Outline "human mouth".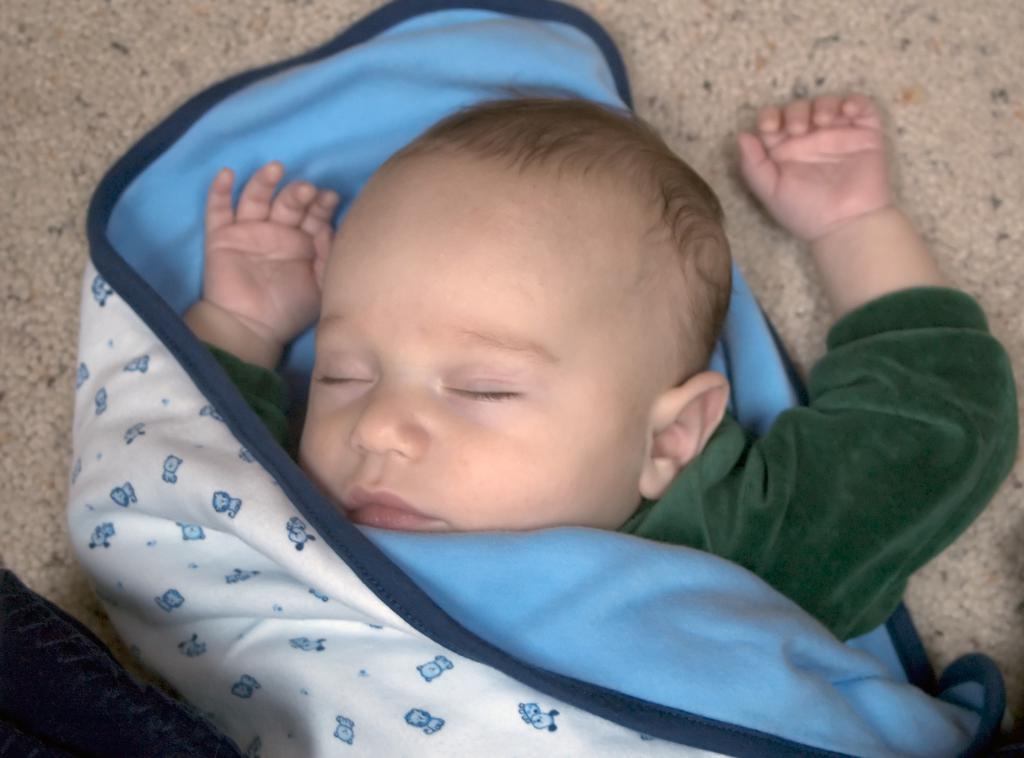
Outline: left=344, top=486, right=454, bottom=530.
